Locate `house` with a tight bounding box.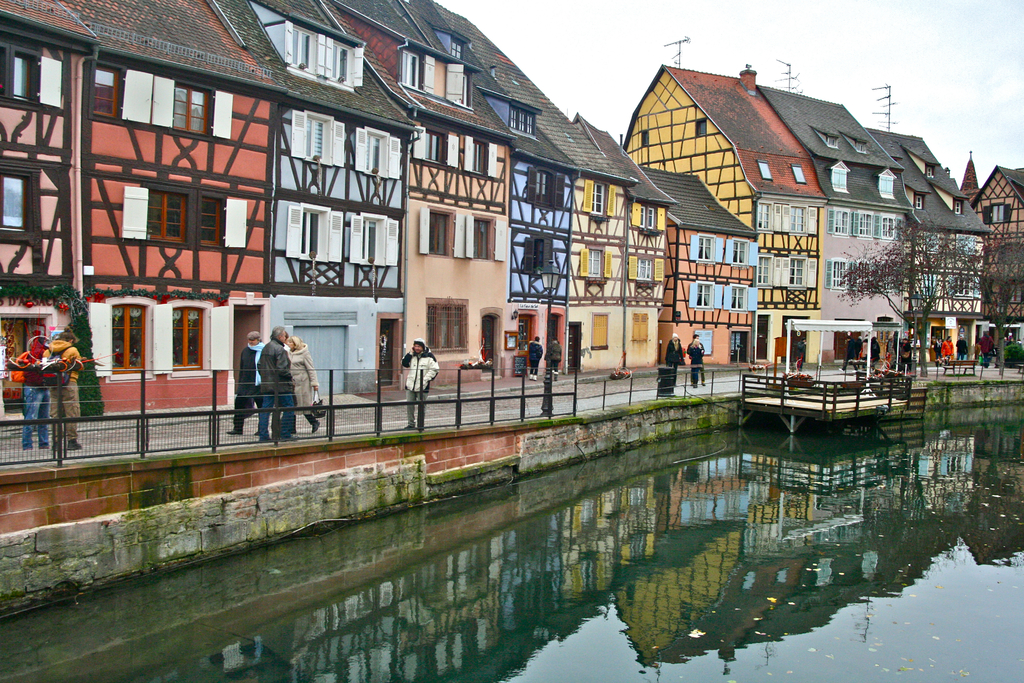
bbox=(626, 163, 751, 383).
